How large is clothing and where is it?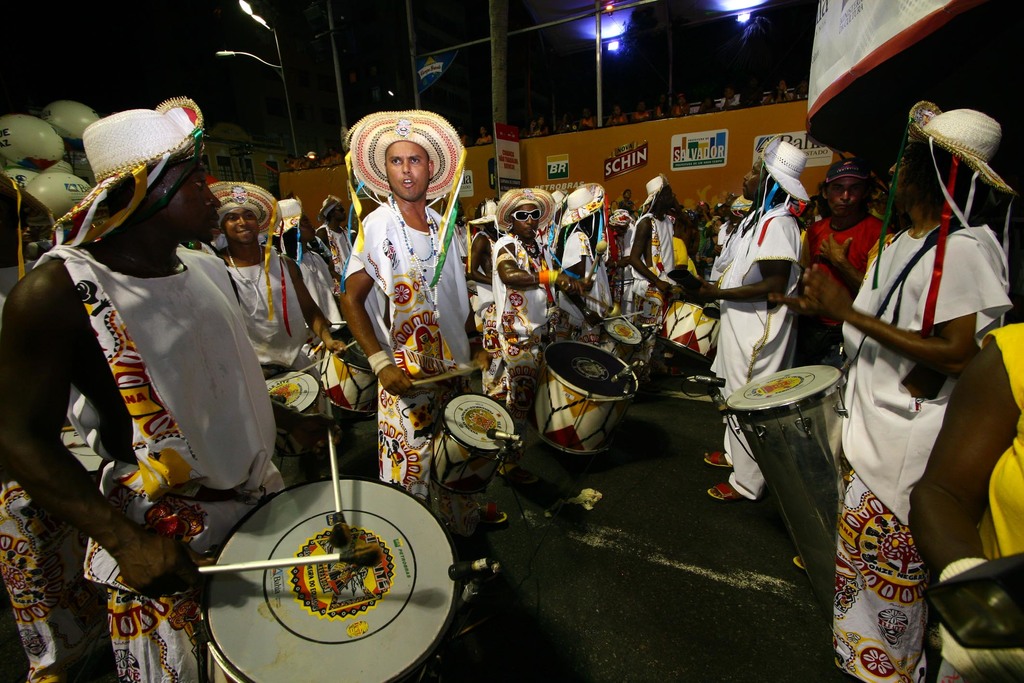
Bounding box: 553, 230, 621, 310.
